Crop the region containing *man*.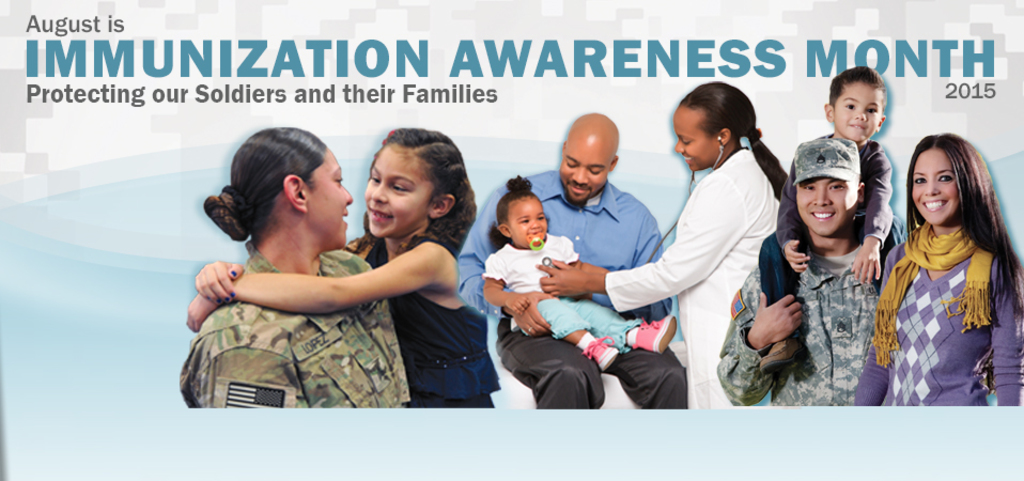
Crop region: [506, 112, 677, 409].
